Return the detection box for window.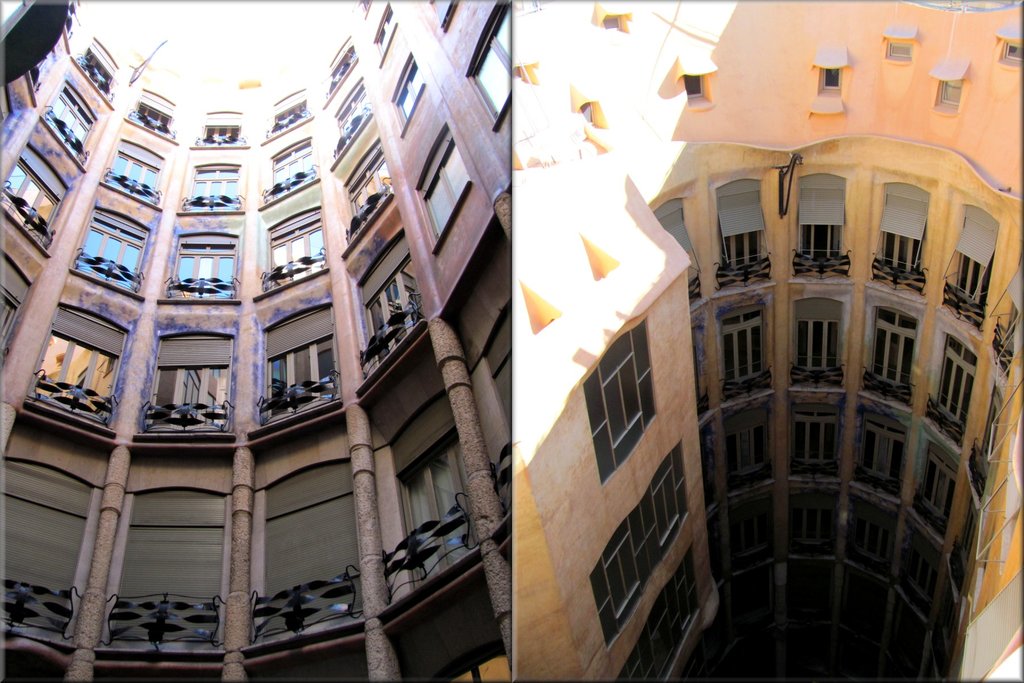
<box>935,76,959,108</box>.
